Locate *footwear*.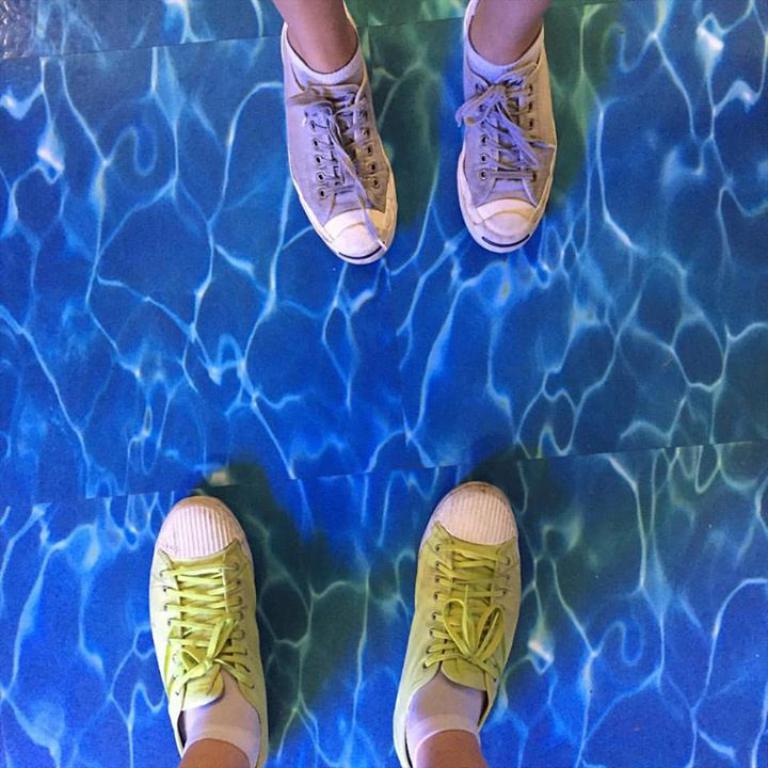
Bounding box: (458, 0, 559, 254).
